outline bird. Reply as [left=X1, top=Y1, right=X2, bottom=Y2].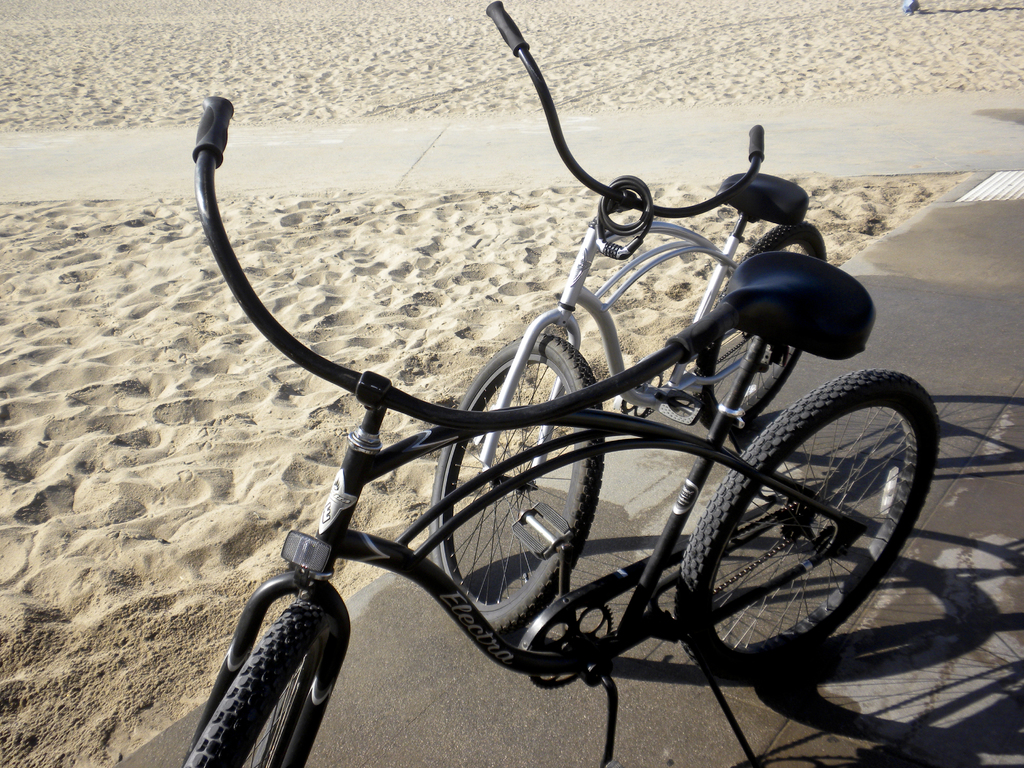
[left=899, top=0, right=923, bottom=18].
